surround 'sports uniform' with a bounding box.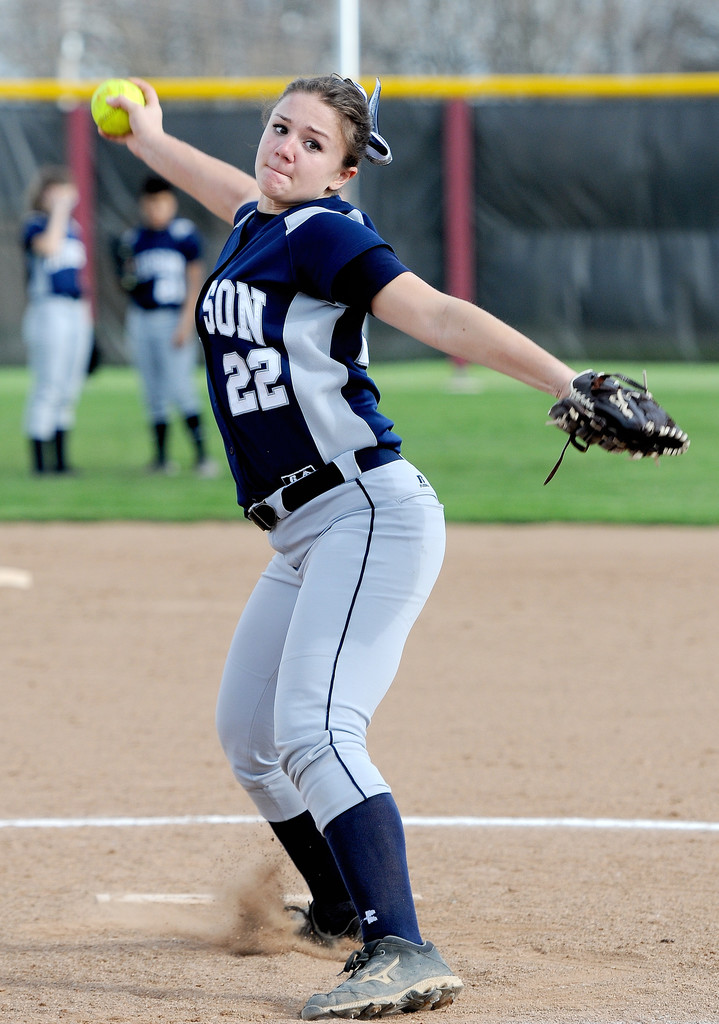
bbox=(190, 194, 458, 956).
